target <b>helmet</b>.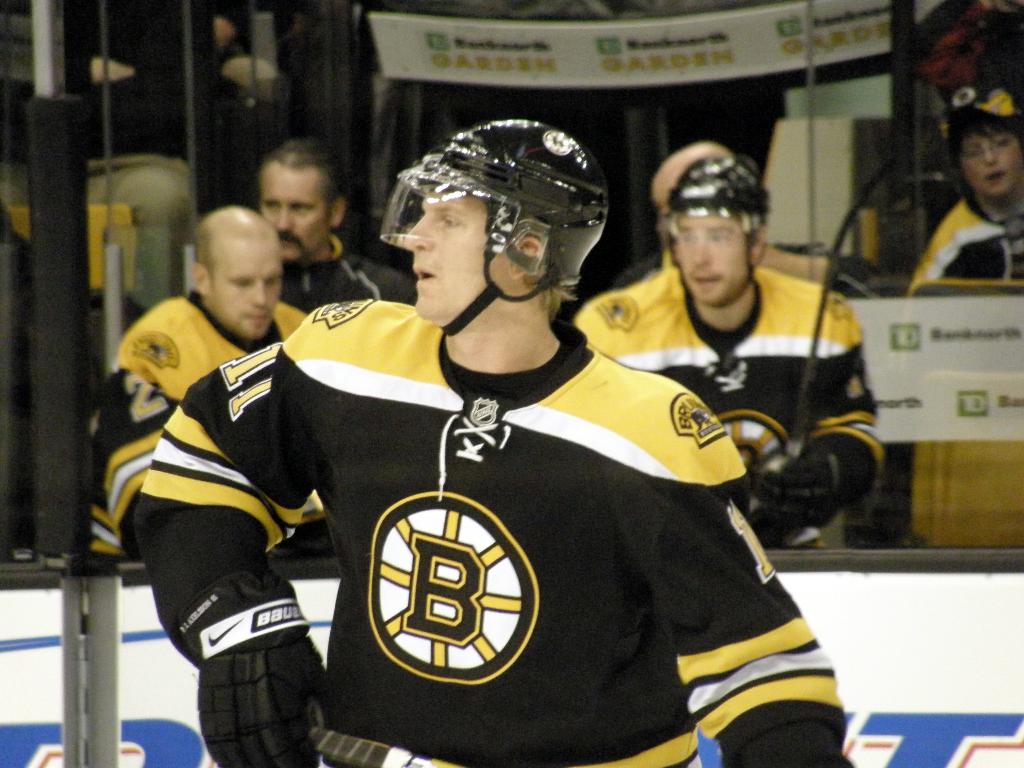
Target region: 667:154:770:277.
